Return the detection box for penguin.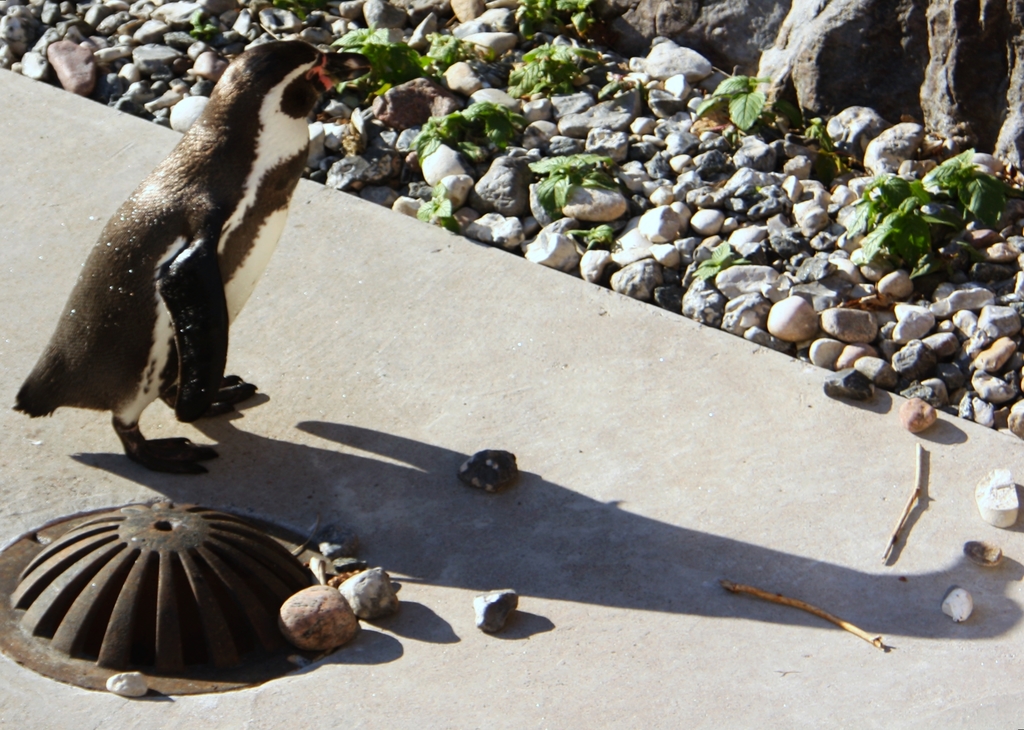
pyautogui.locateOnScreen(13, 35, 375, 479).
